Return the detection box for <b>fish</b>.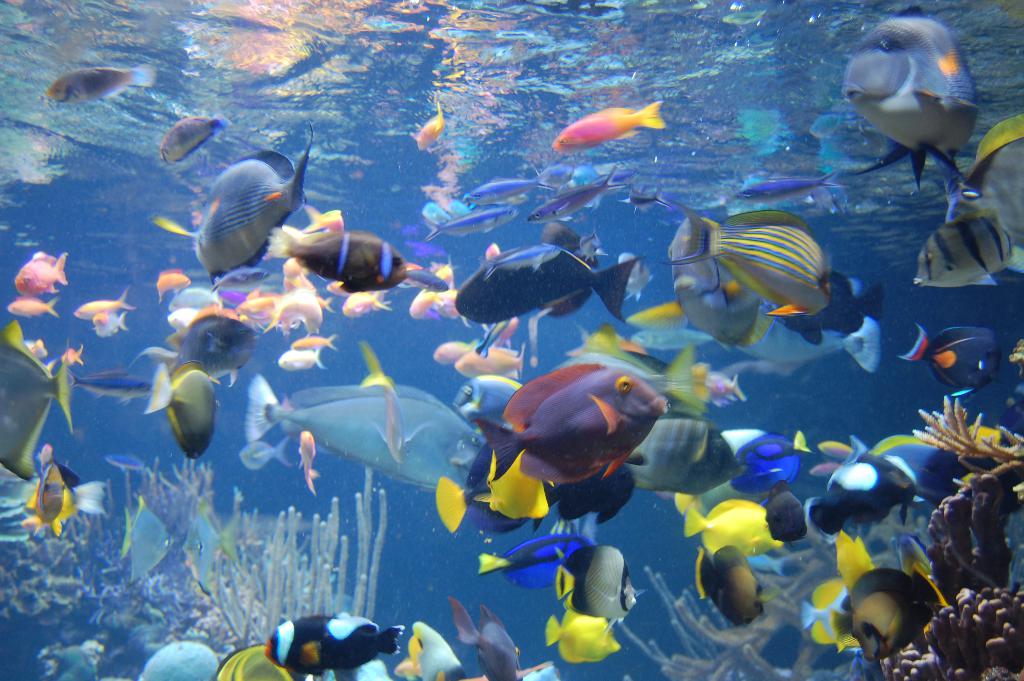
<box>416,104,445,151</box>.
